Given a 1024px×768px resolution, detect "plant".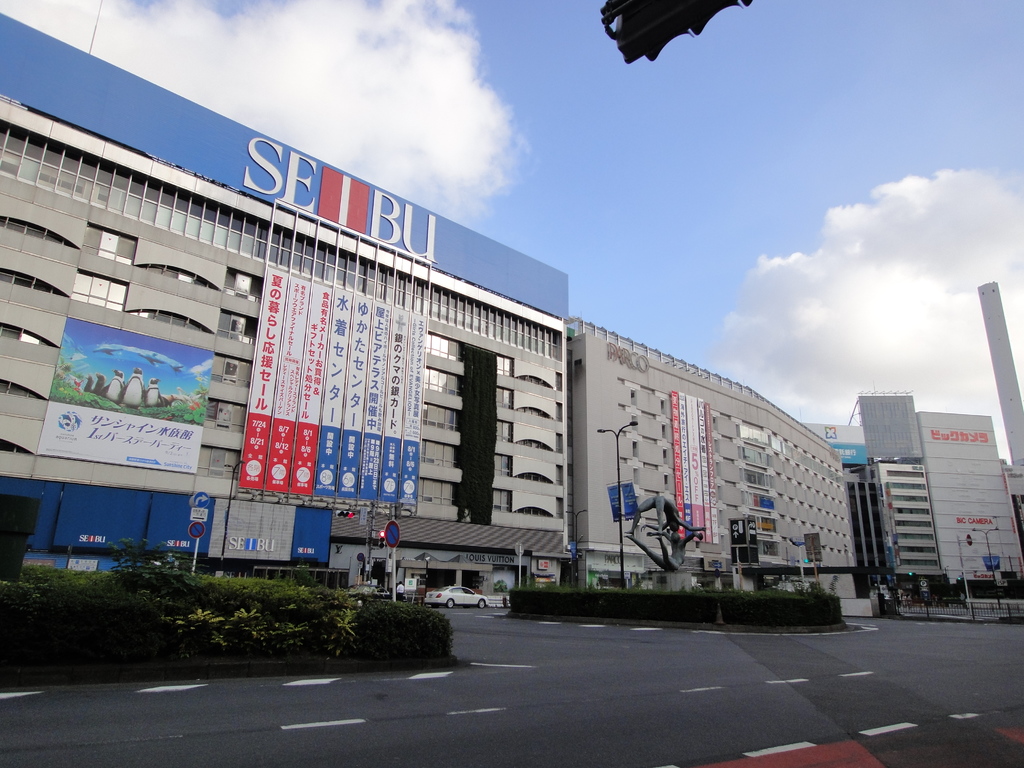
<bbox>319, 600, 448, 667</bbox>.
